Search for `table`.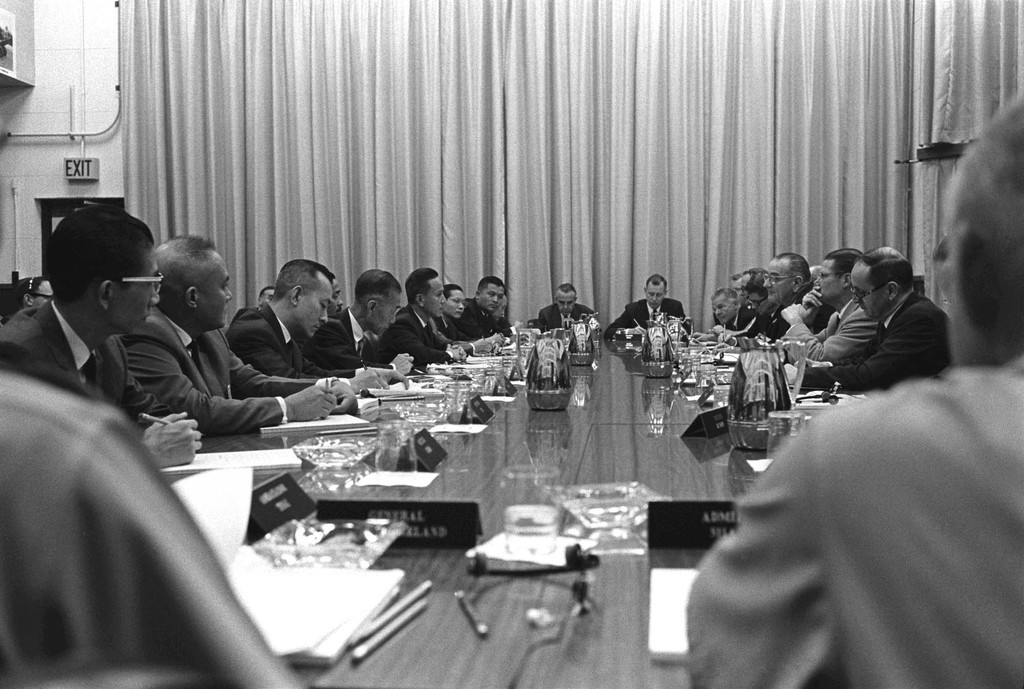
Found at 152, 335, 859, 688.
